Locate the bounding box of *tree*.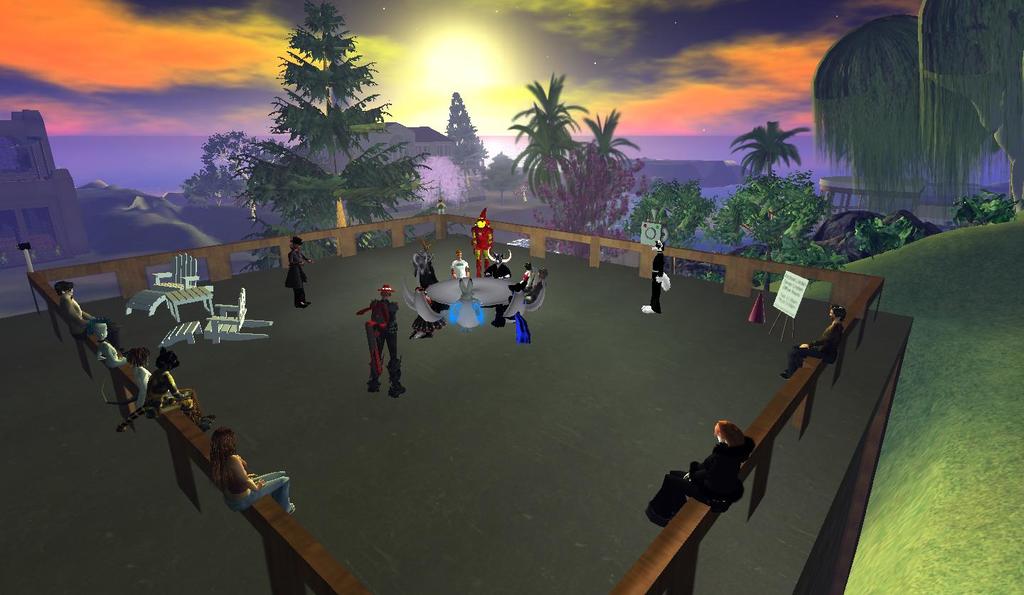
Bounding box: region(622, 168, 715, 252).
